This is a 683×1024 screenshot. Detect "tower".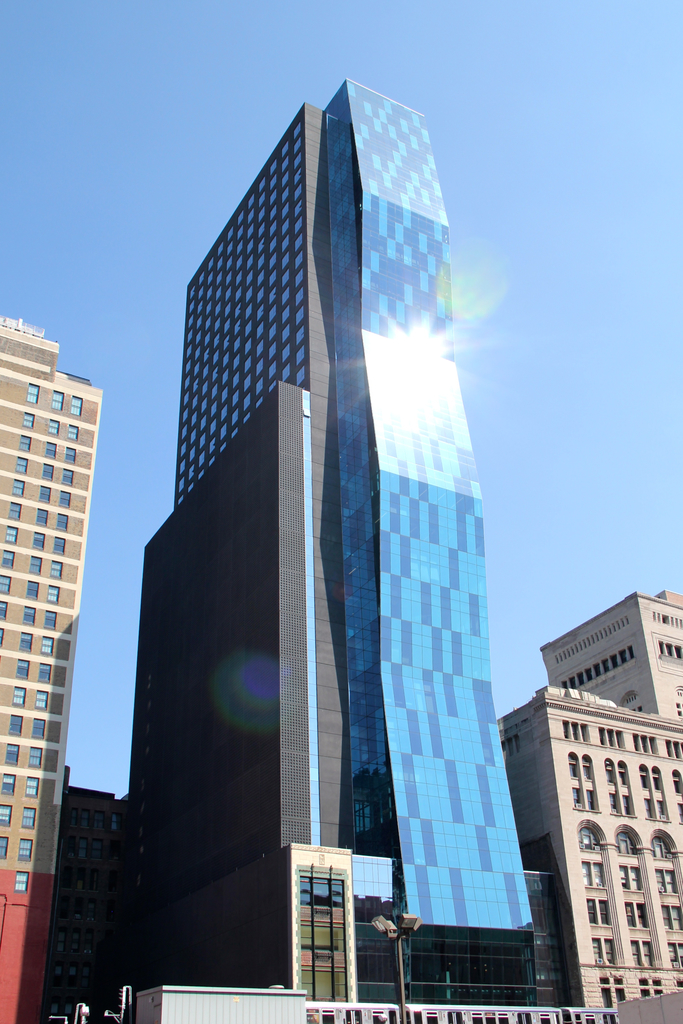
bbox=[0, 320, 103, 1023].
